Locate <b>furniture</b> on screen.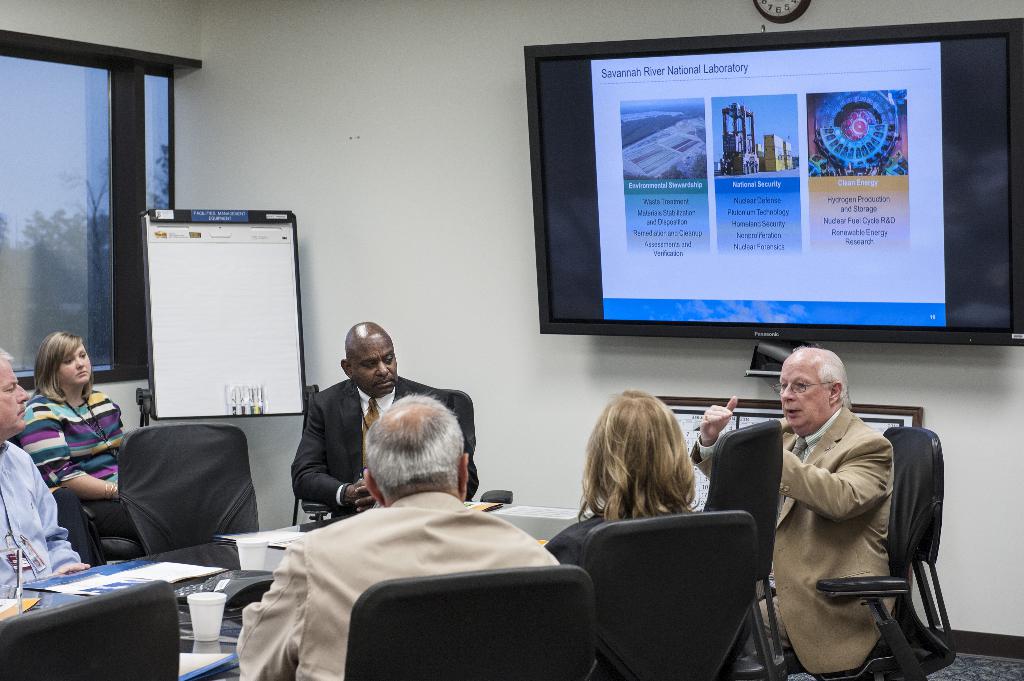
On screen at (46,495,107,569).
